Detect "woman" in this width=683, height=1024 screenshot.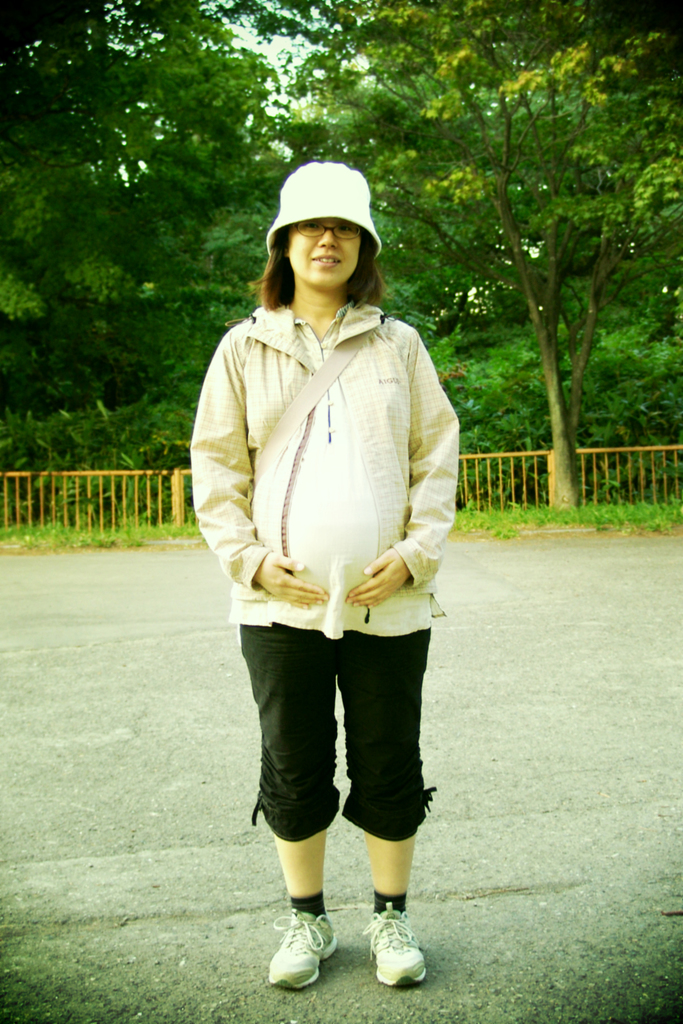
Detection: 181, 140, 473, 987.
